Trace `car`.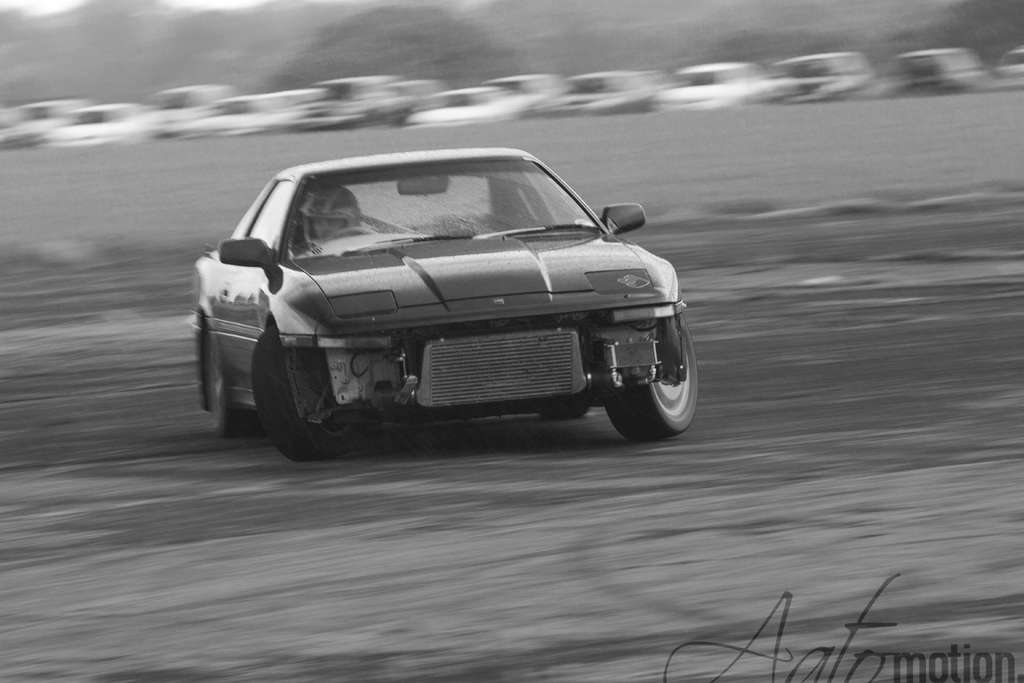
Traced to locate(191, 143, 701, 441).
